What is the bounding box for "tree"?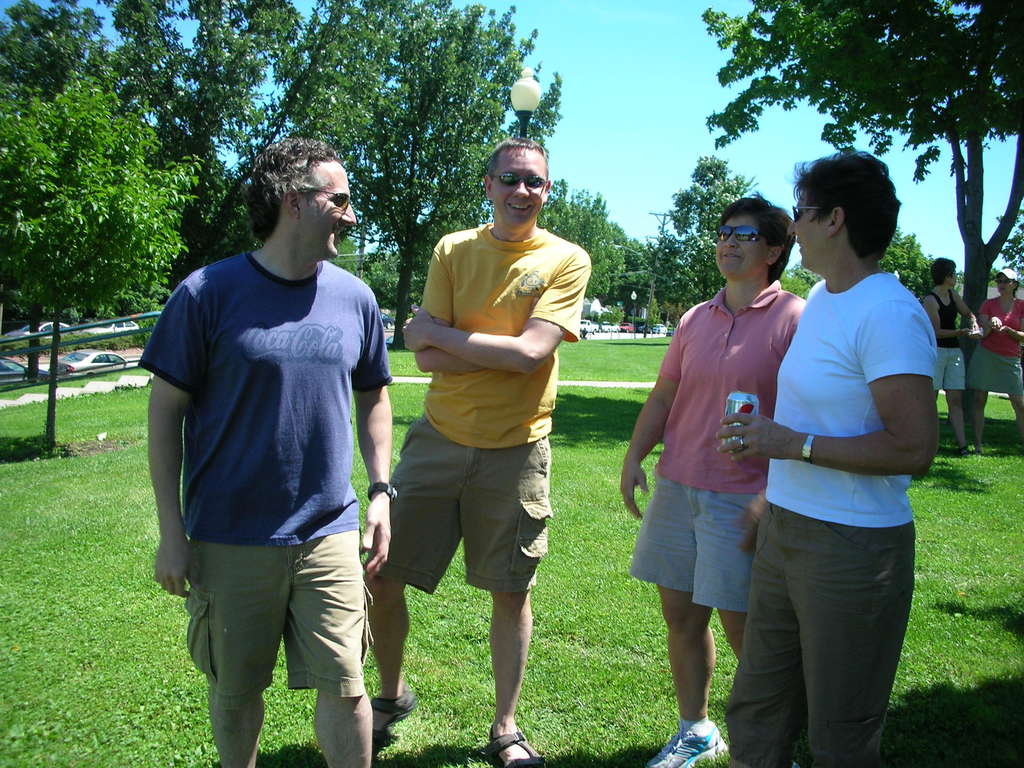
locate(0, 70, 212, 458).
